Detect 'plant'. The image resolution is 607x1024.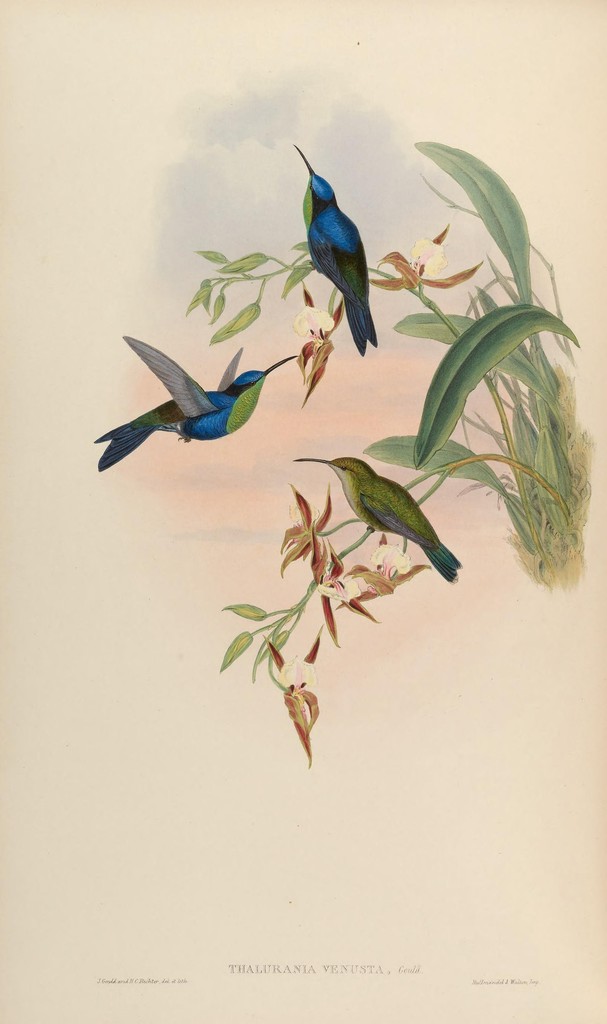
box(177, 137, 601, 760).
